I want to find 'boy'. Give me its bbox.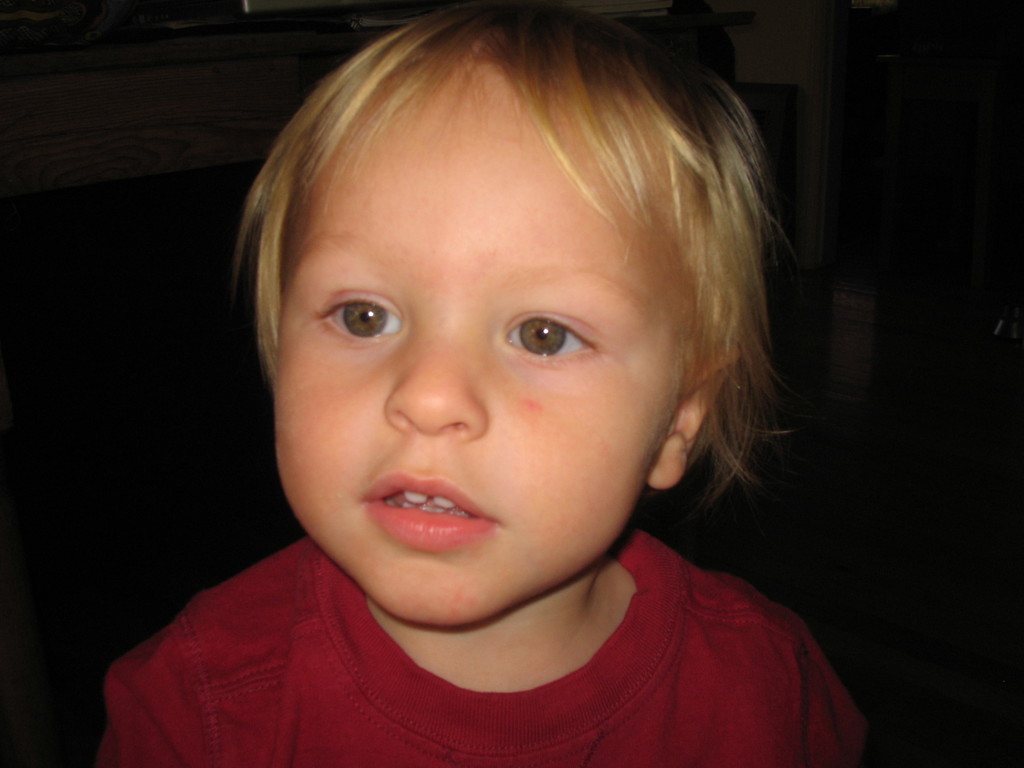
{"left": 98, "top": 3, "right": 870, "bottom": 767}.
